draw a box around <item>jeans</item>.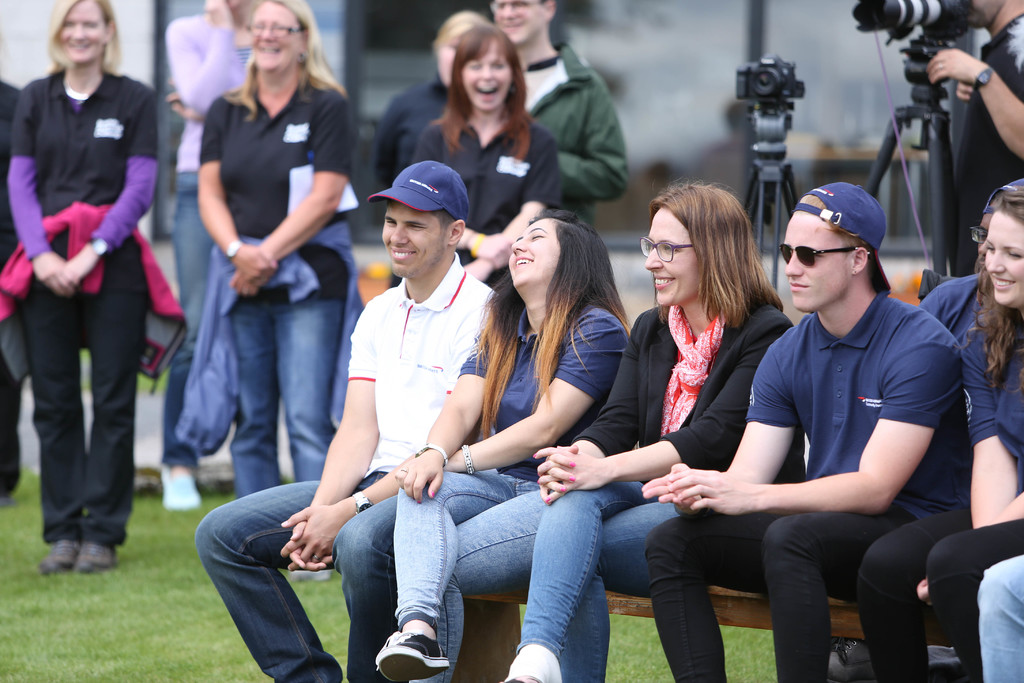
region(646, 502, 910, 682).
